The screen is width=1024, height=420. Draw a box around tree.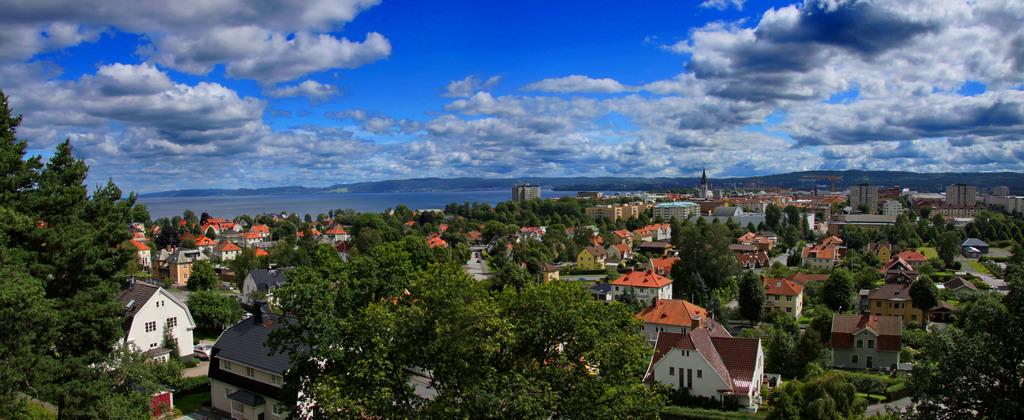
x1=708 y1=216 x2=725 y2=229.
